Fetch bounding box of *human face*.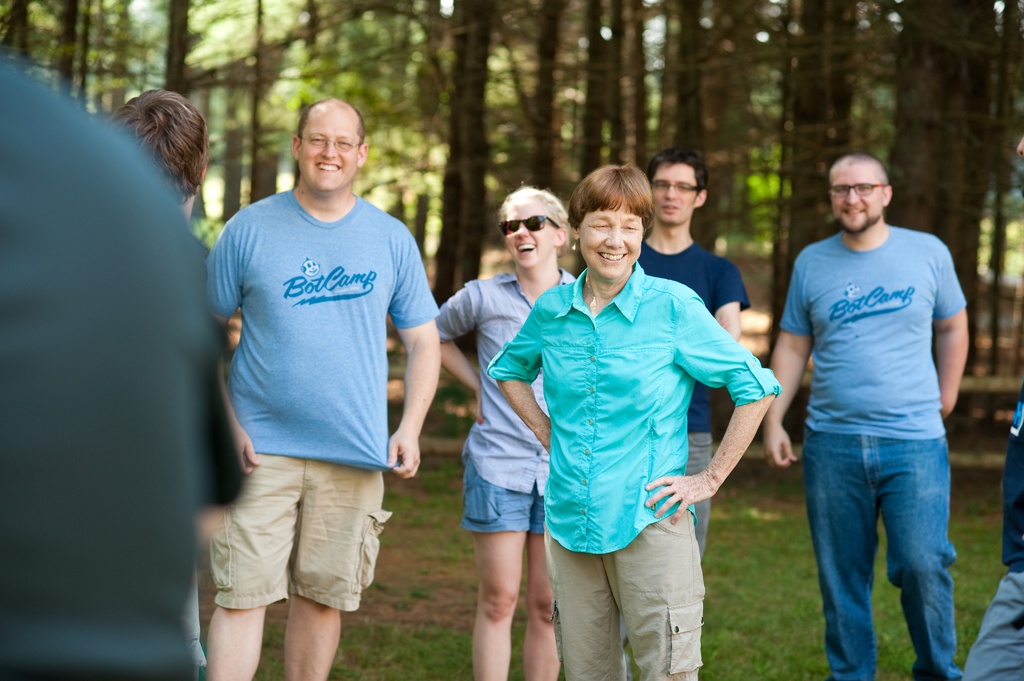
Bbox: [x1=578, y1=200, x2=644, y2=280].
